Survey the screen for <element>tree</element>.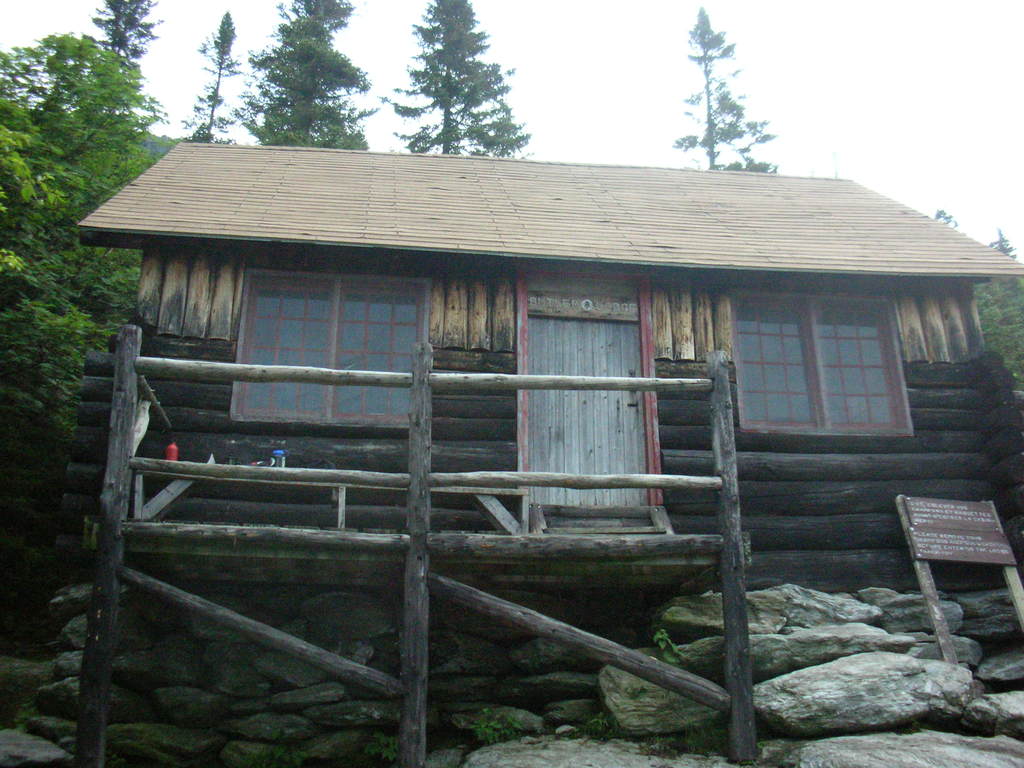
Survey found: 225, 0, 369, 146.
